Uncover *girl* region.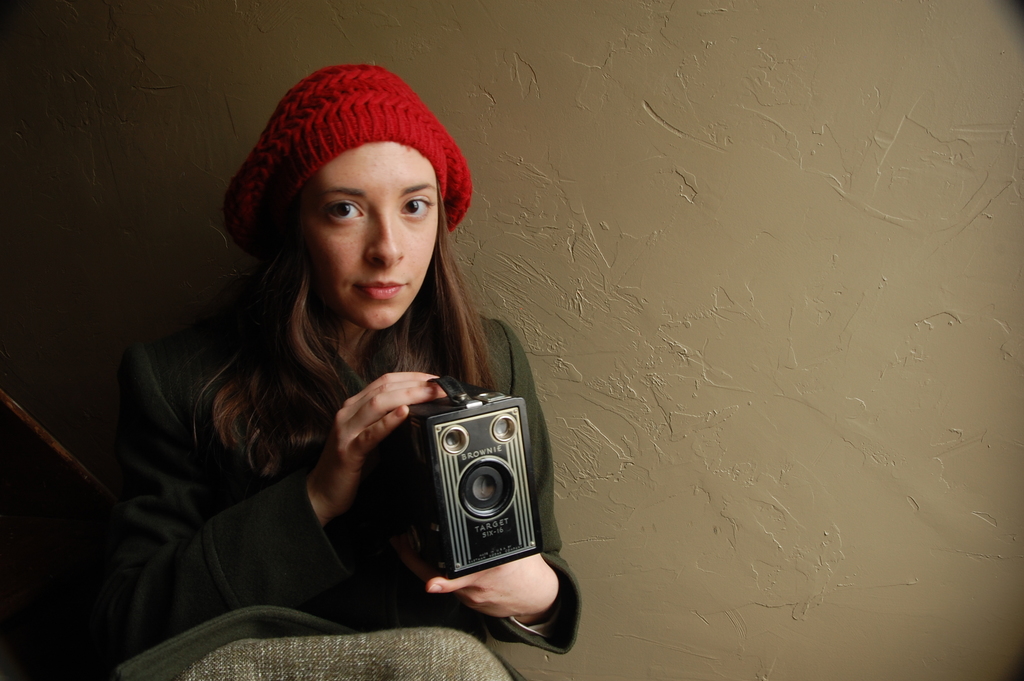
Uncovered: 104 63 583 680.
